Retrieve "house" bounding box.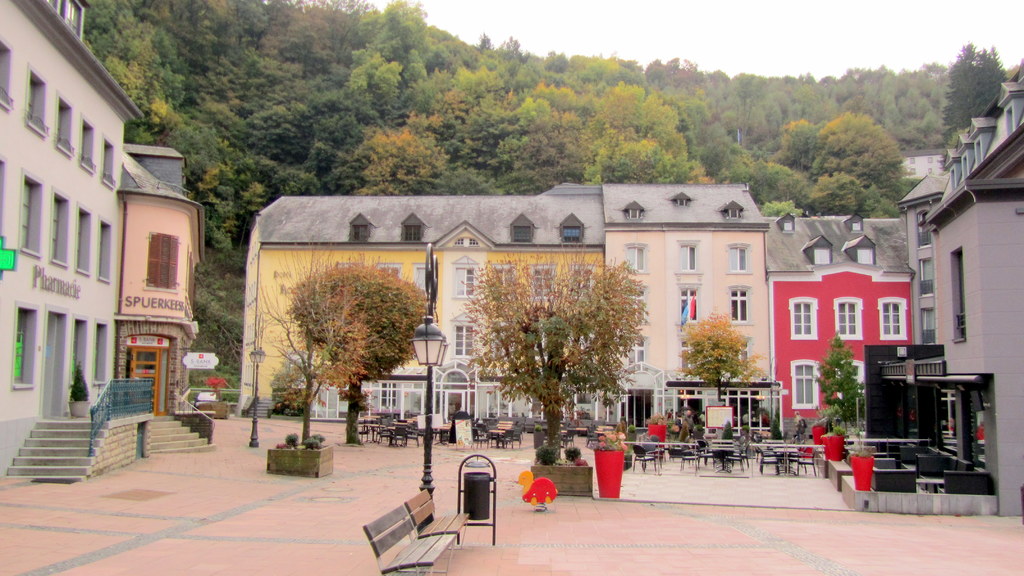
Bounding box: [x1=115, y1=141, x2=218, y2=413].
